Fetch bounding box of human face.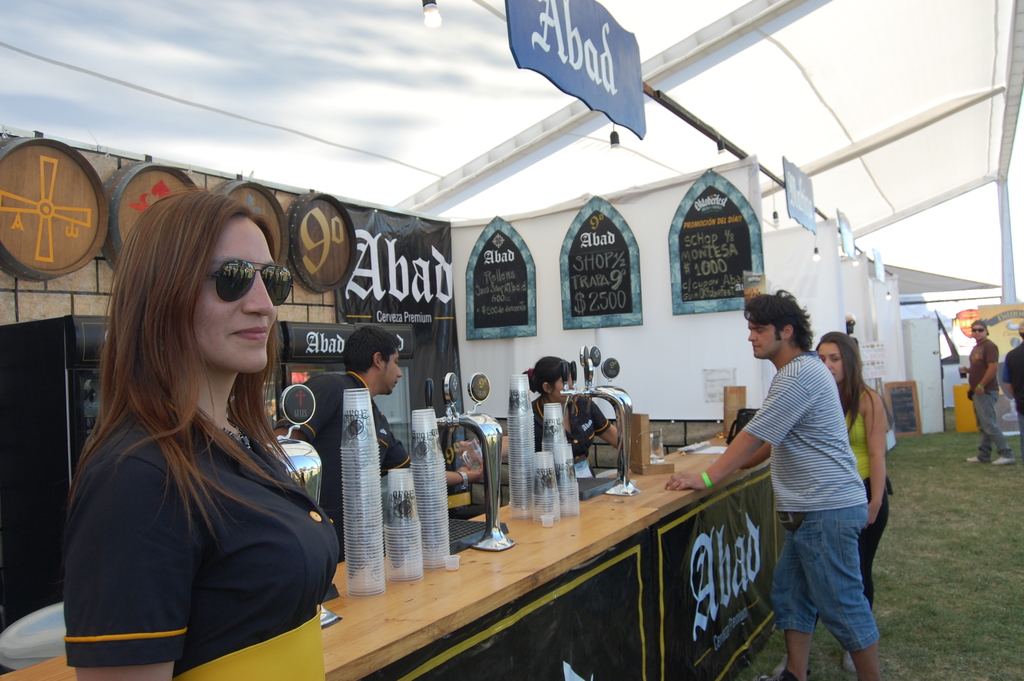
Bbox: 749, 318, 782, 359.
